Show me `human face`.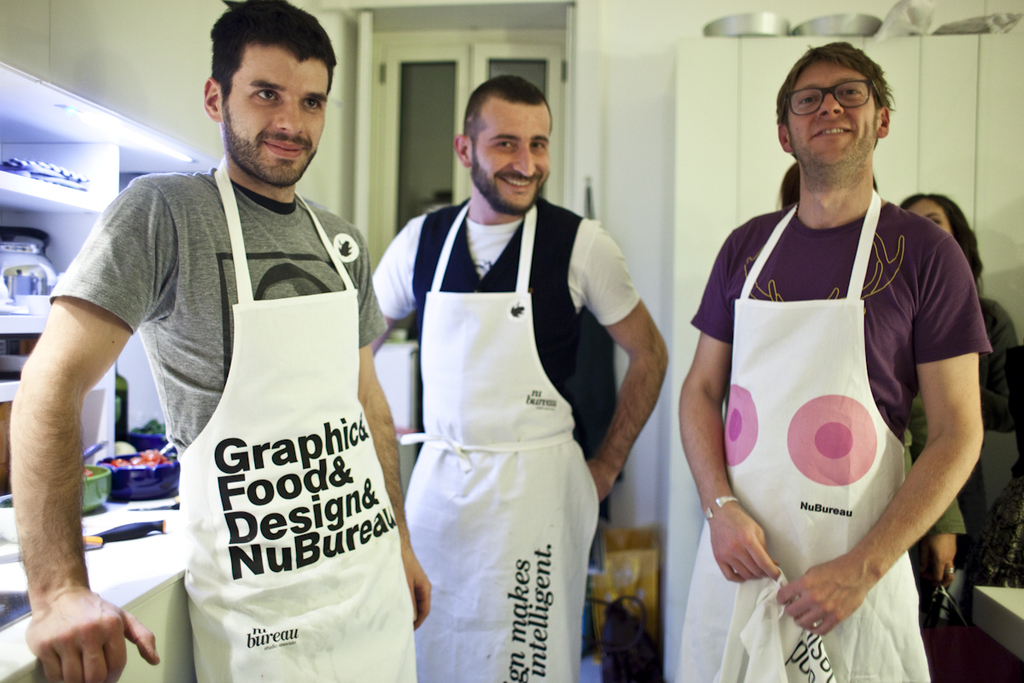
`human face` is here: bbox(224, 41, 329, 185).
